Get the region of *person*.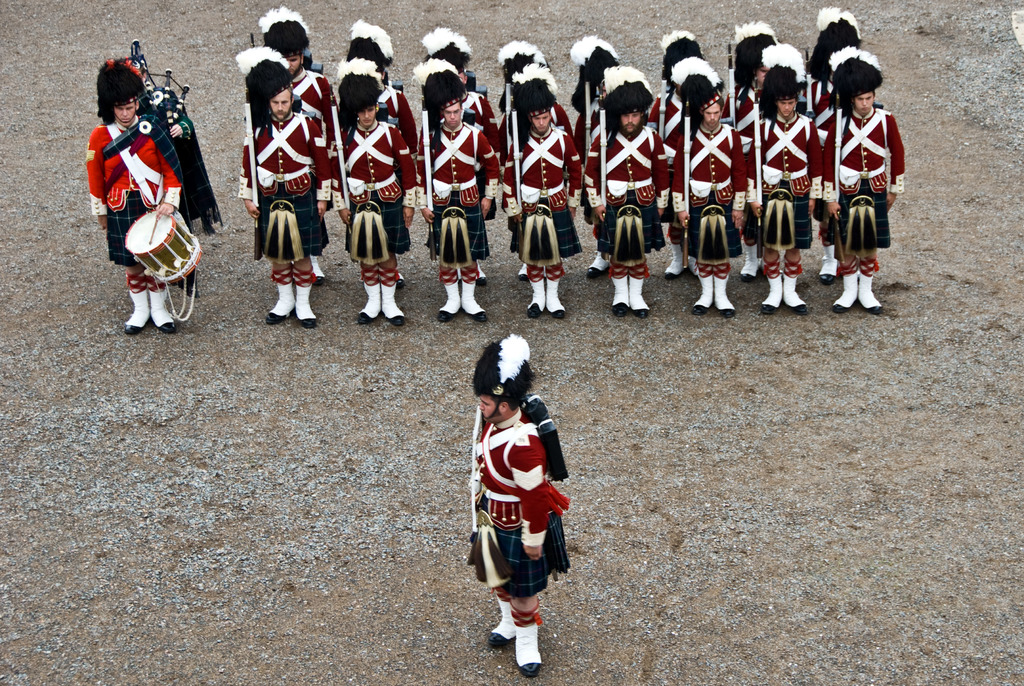
[751, 53, 828, 318].
